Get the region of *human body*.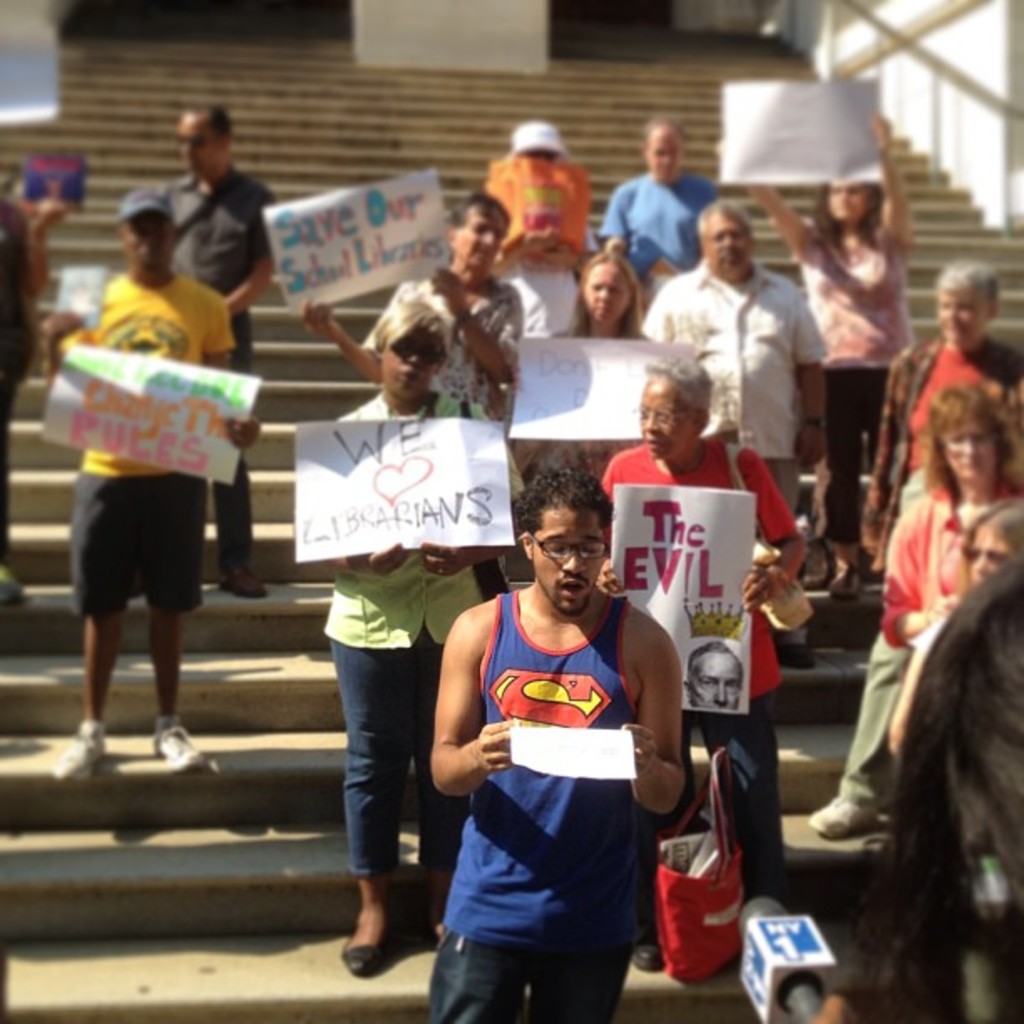
l=587, t=348, r=818, b=912.
